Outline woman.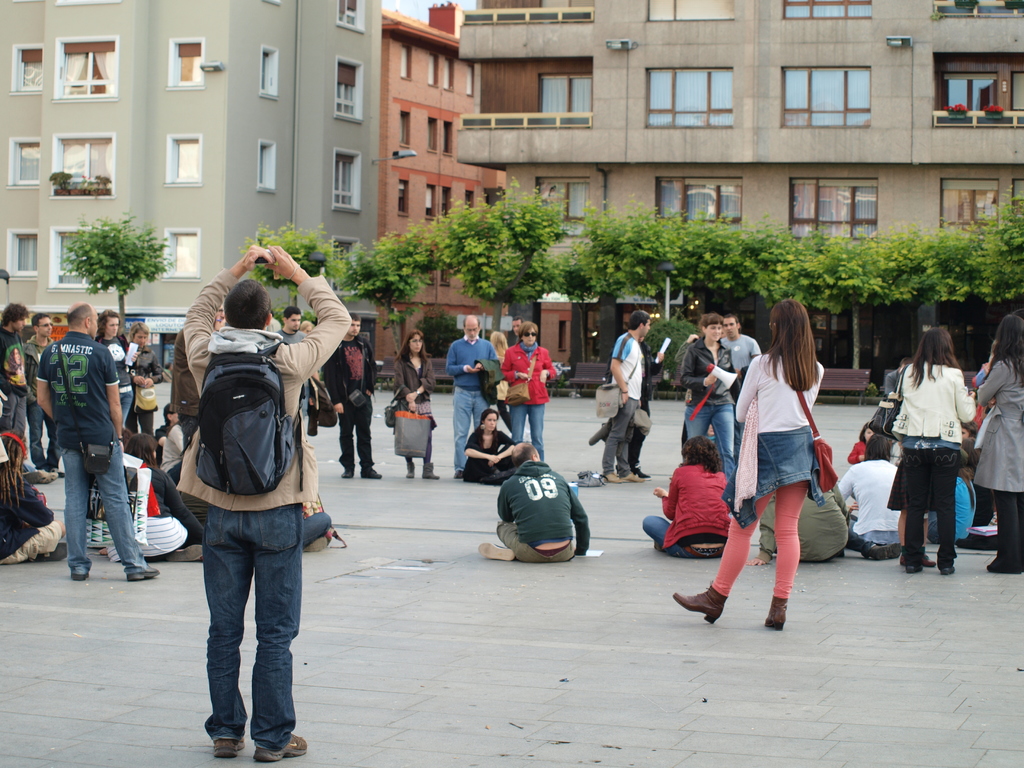
Outline: (890,328,979,576).
